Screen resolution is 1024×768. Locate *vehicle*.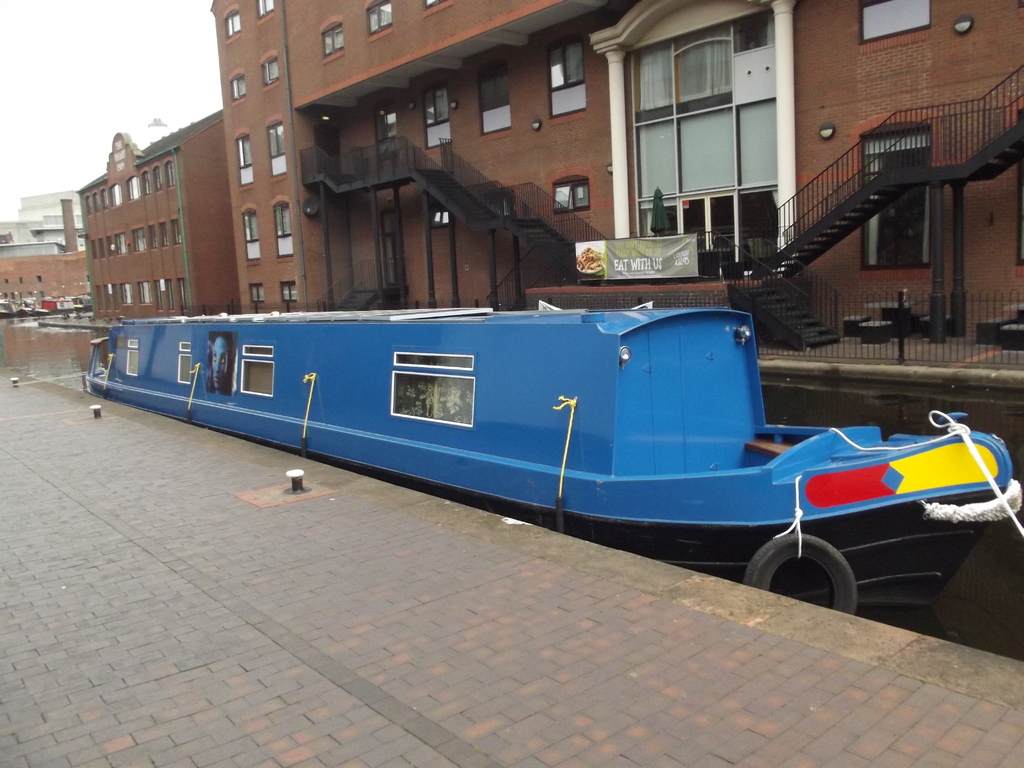
crop(123, 295, 1023, 563).
